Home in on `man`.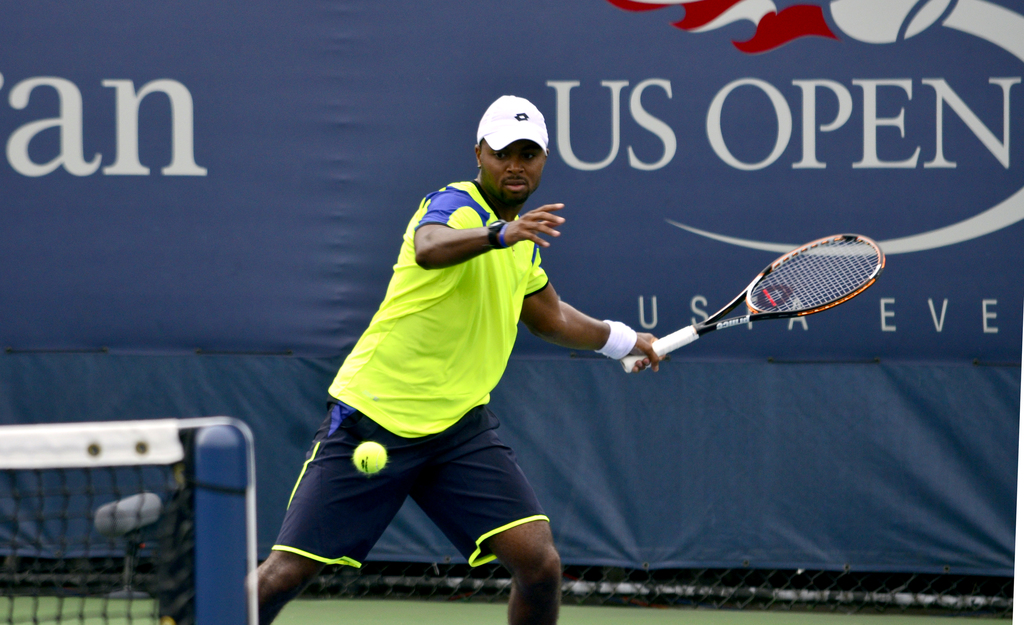
Homed in at box=[287, 85, 638, 621].
